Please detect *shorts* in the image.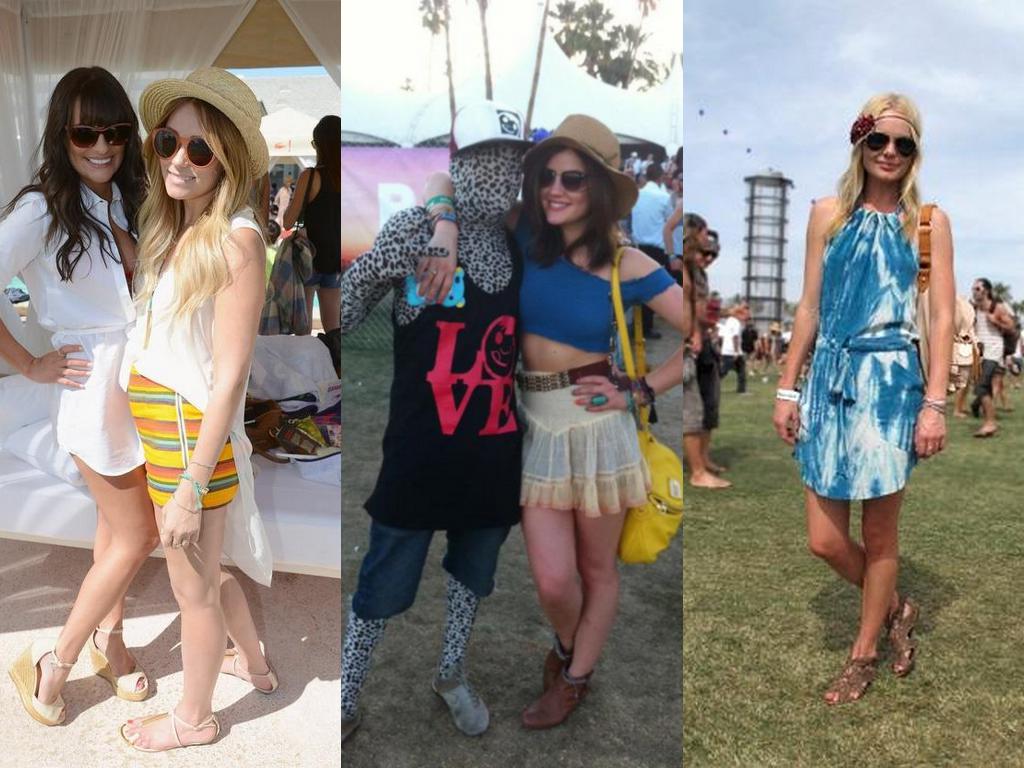
l=682, t=339, r=719, b=437.
